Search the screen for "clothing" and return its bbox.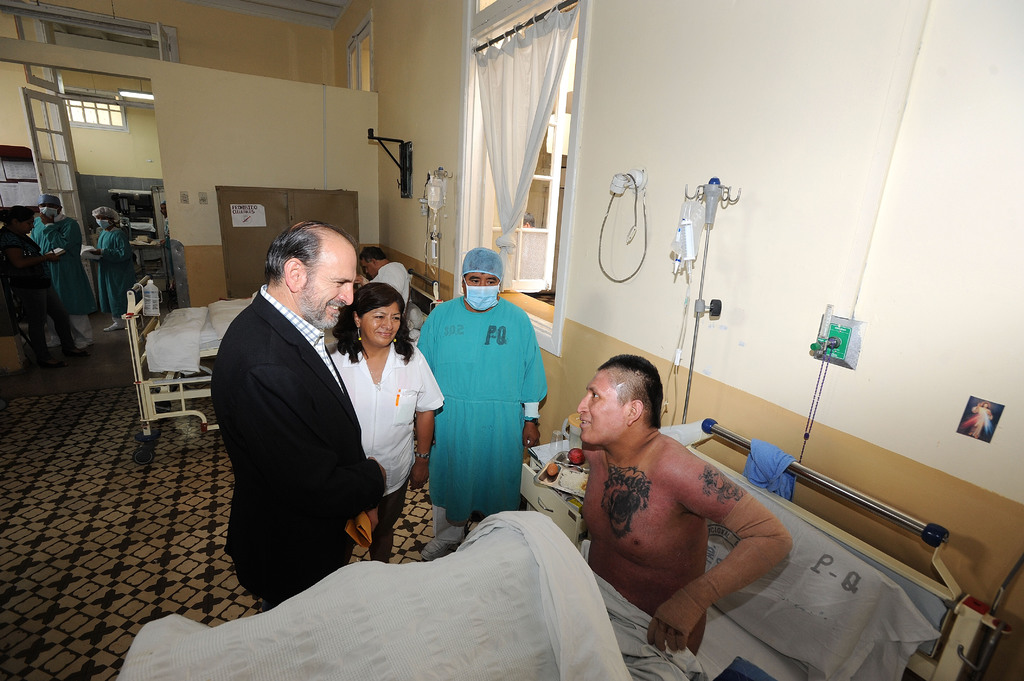
Found: pyautogui.locateOnScreen(124, 511, 705, 680).
